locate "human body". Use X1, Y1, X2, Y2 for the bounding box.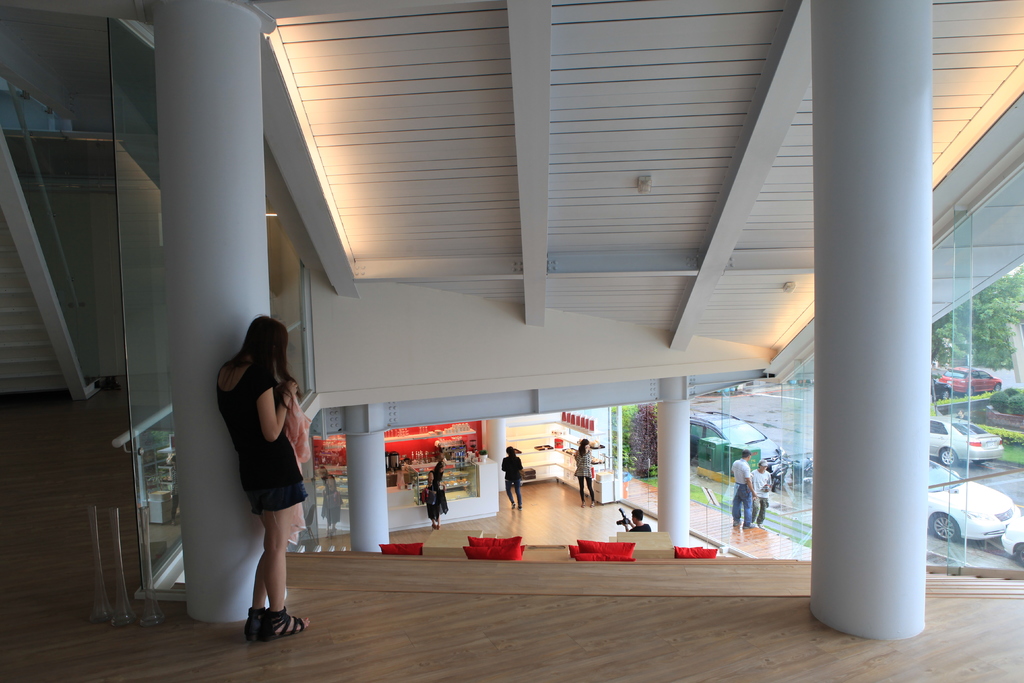
196, 308, 305, 629.
